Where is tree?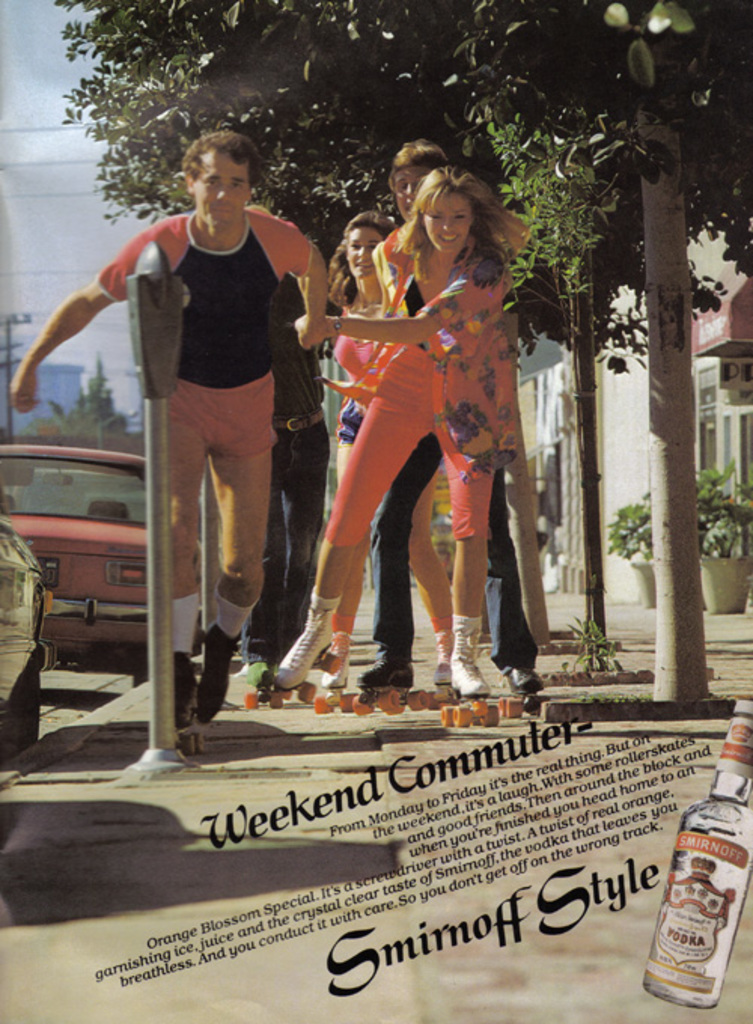
locate(441, 0, 751, 711).
